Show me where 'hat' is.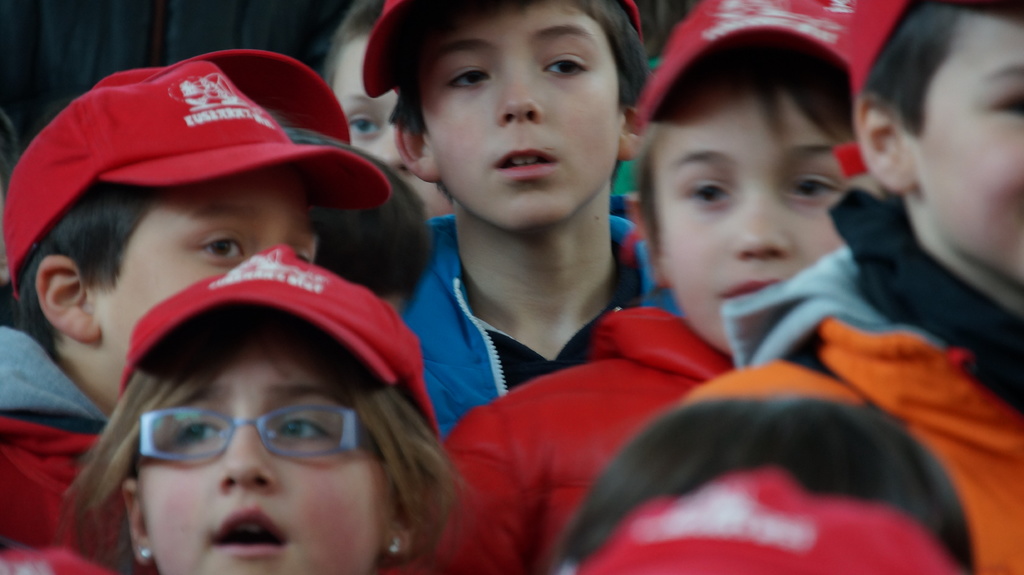
'hat' is at <bbox>114, 239, 439, 446</bbox>.
